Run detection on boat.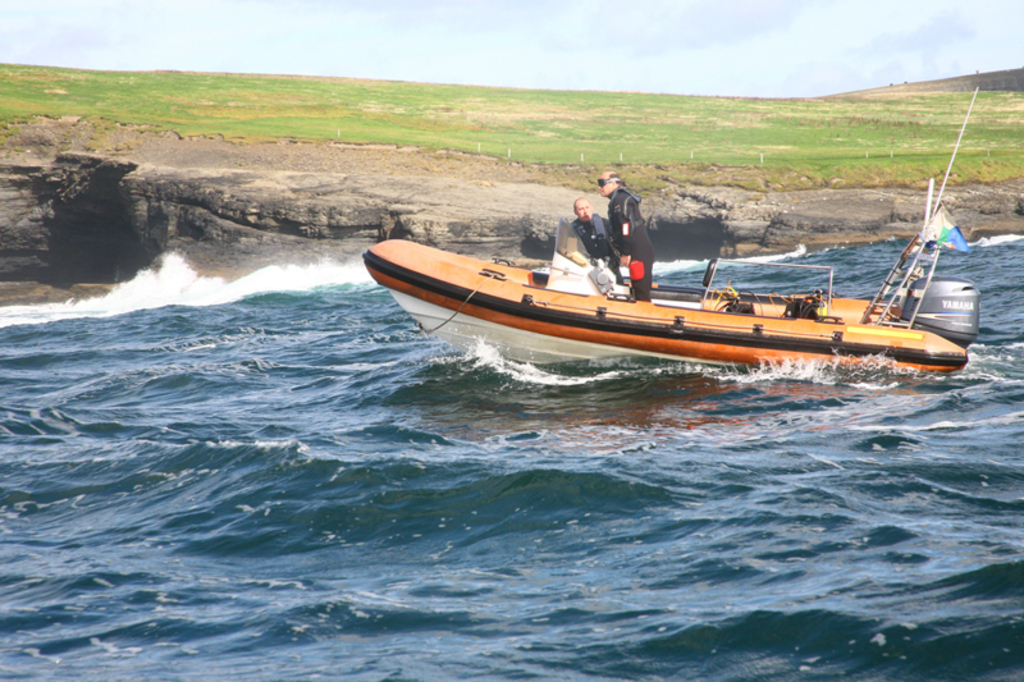
Result: 356, 183, 986, 376.
